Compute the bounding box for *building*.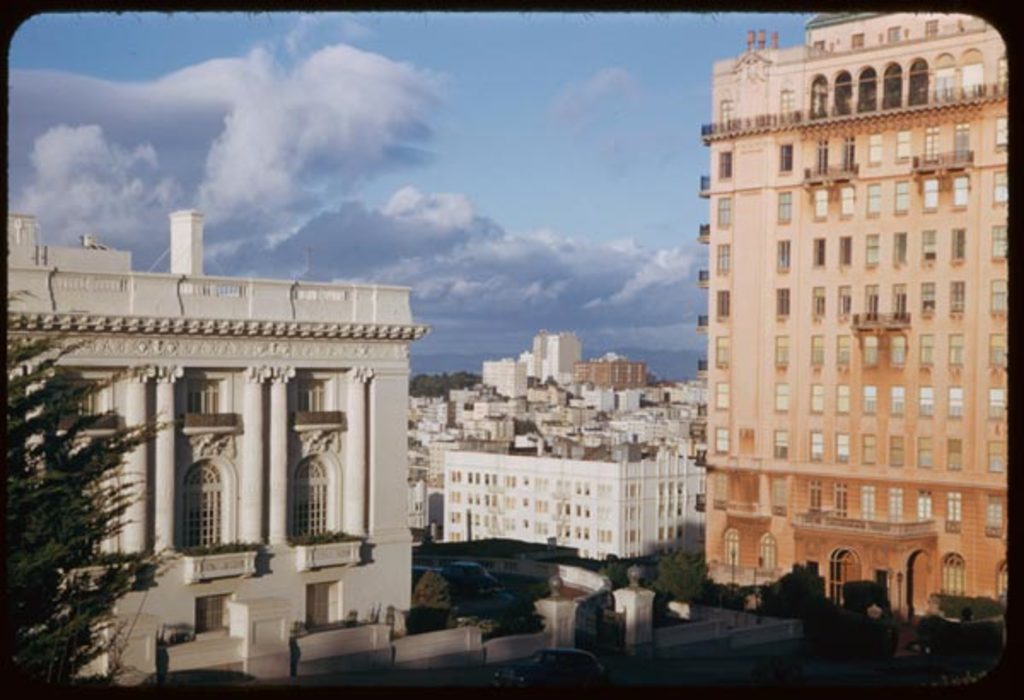
<region>9, 213, 435, 695</region>.
